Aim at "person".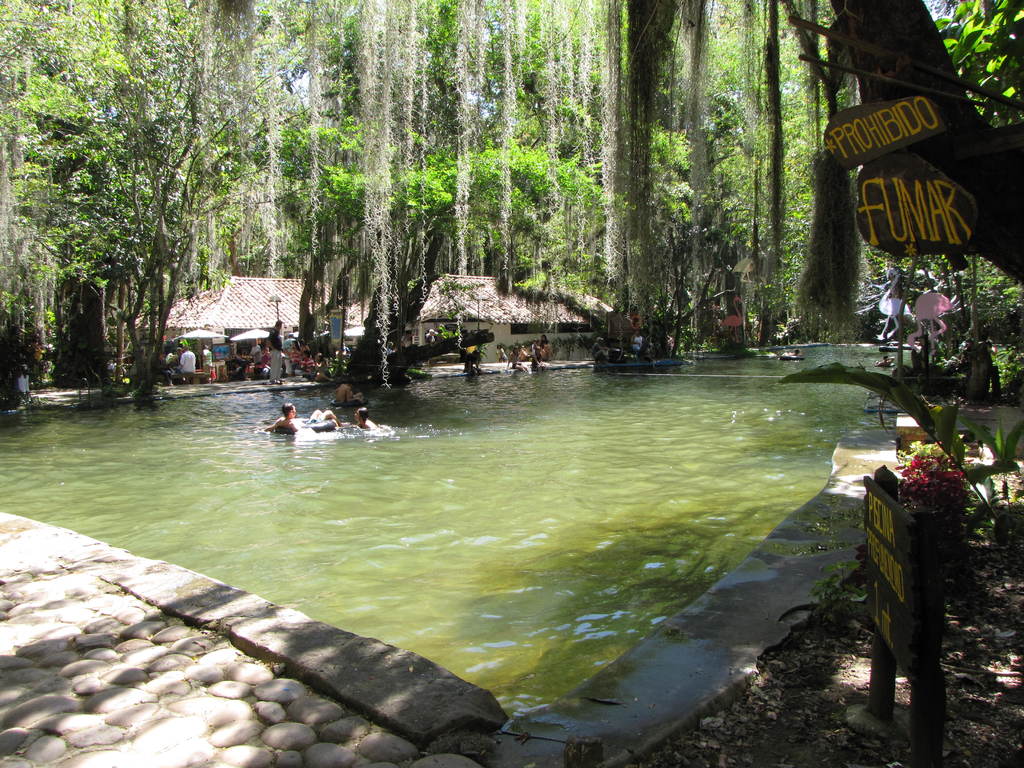
Aimed at <box>385,342,394,356</box>.
